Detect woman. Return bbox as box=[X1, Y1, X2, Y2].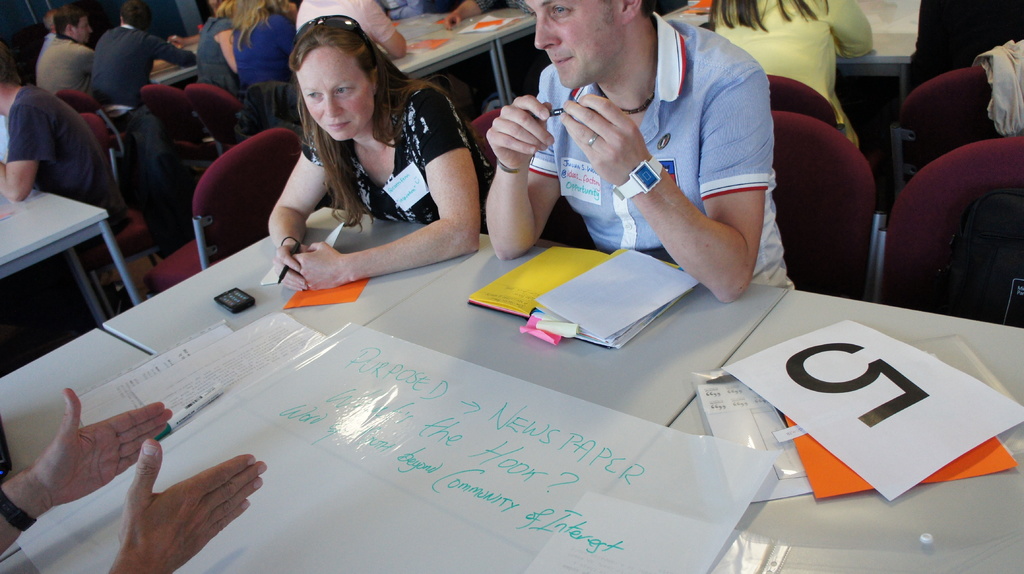
box=[227, 0, 299, 108].
